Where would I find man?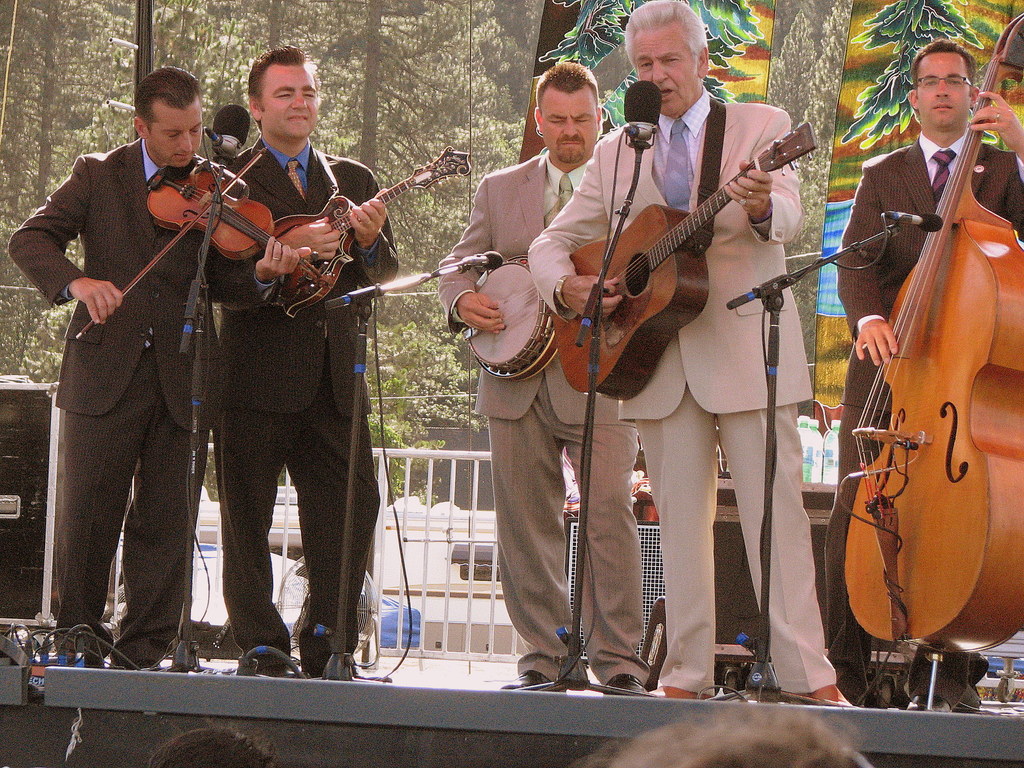
At 530, 1, 840, 703.
